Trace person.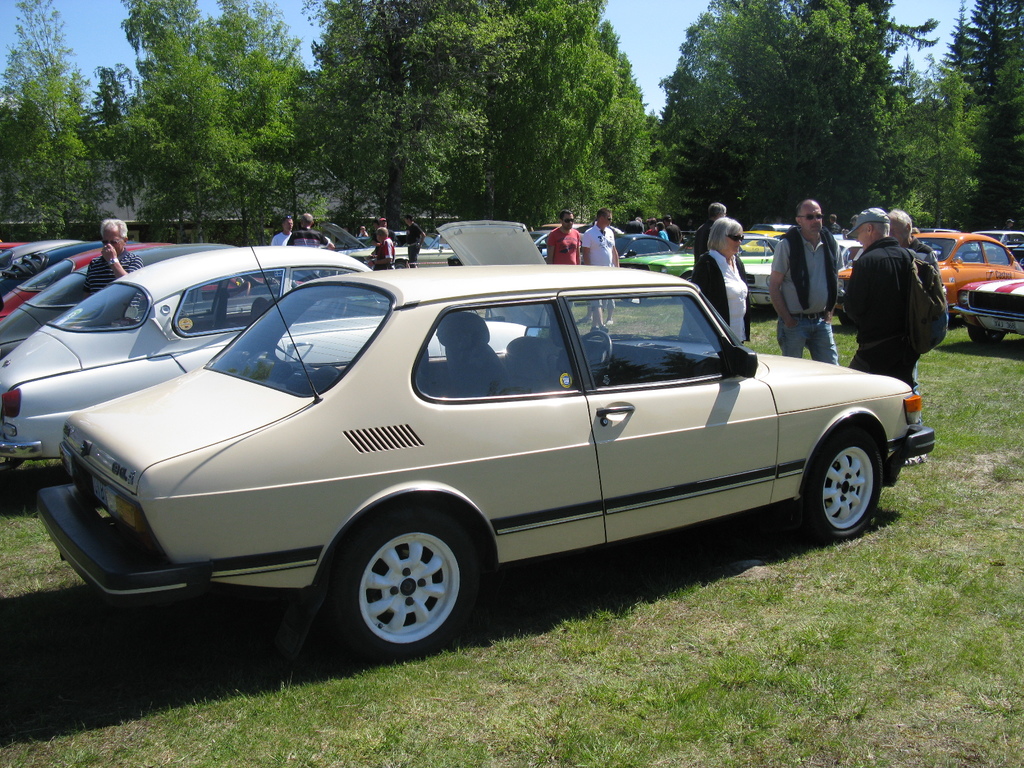
Traced to (left=285, top=214, right=335, bottom=256).
